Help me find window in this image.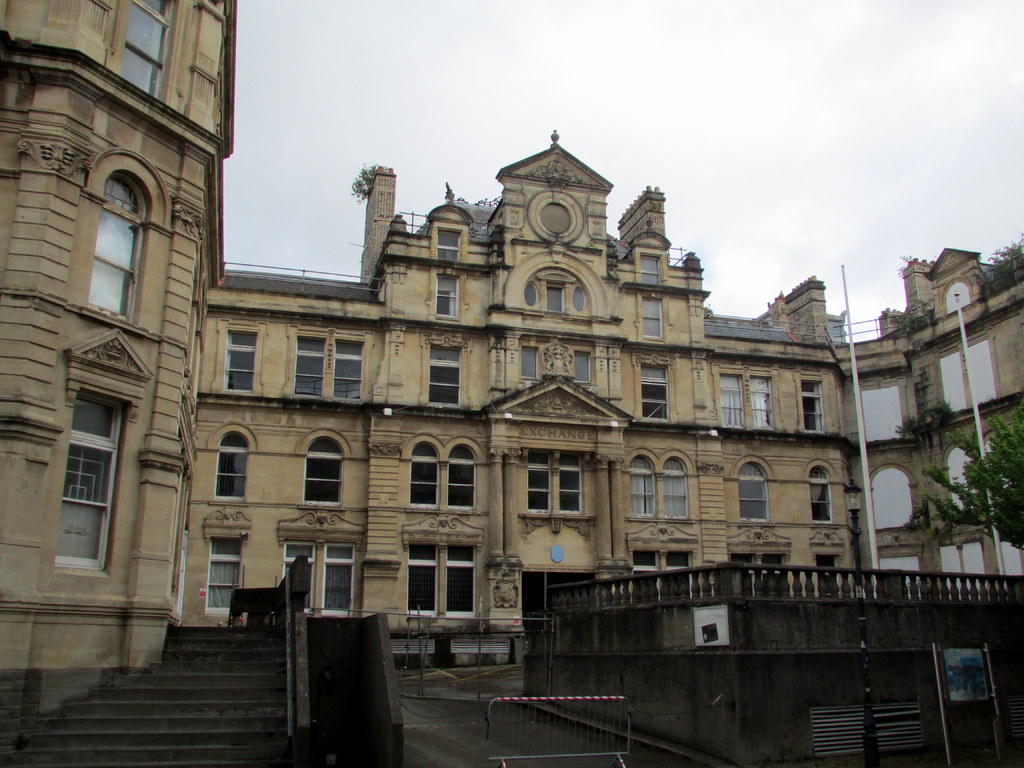
Found it: l=218, t=451, r=244, b=502.
